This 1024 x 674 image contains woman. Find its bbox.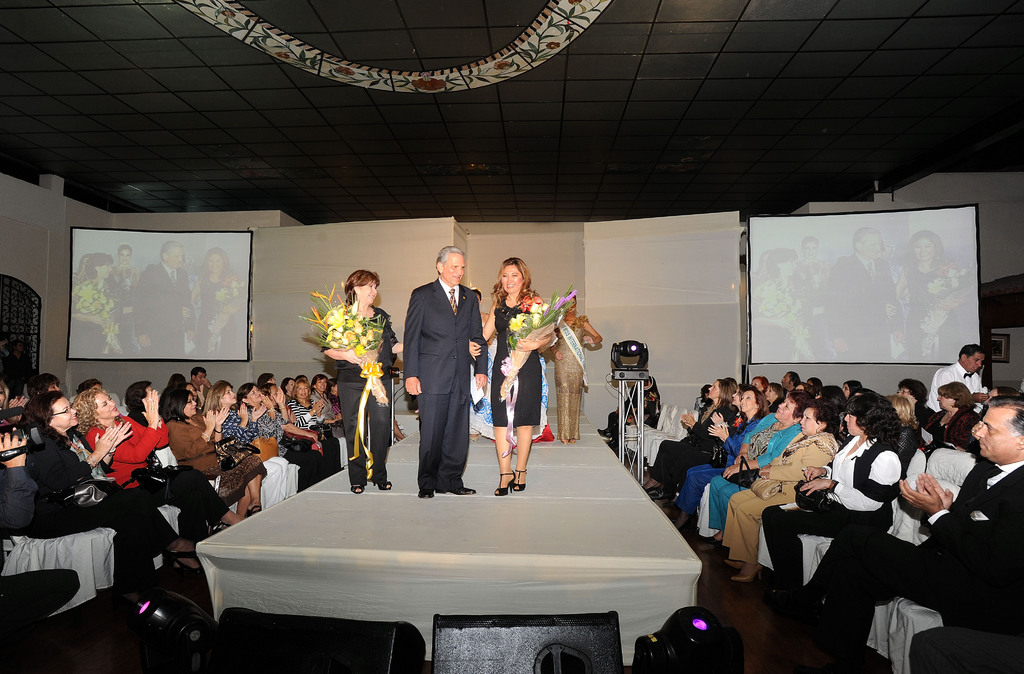
(left=531, top=345, right=546, bottom=445).
